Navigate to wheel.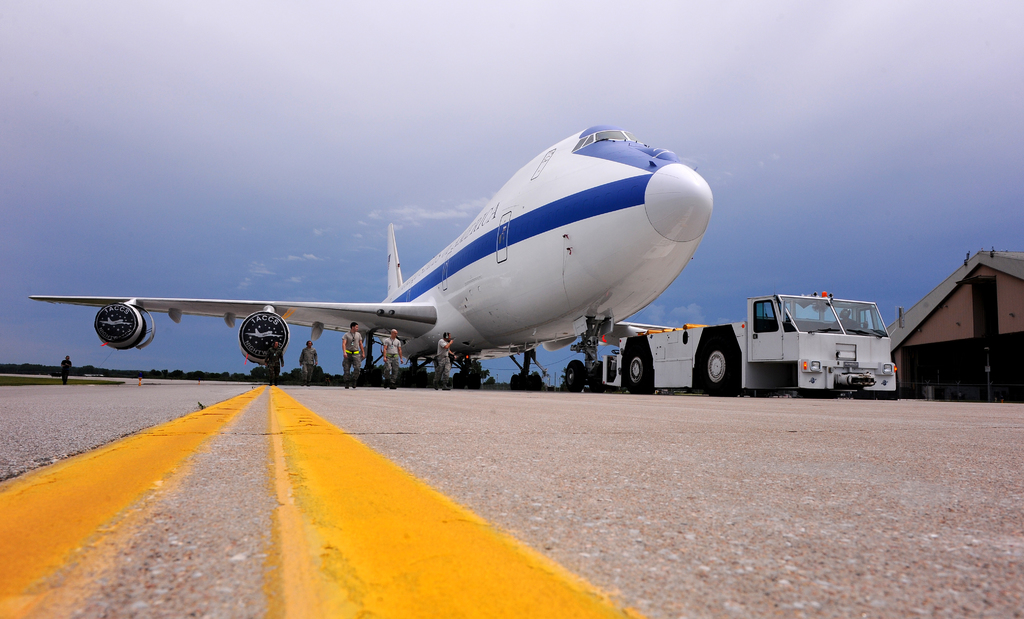
Navigation target: select_region(399, 371, 412, 388).
